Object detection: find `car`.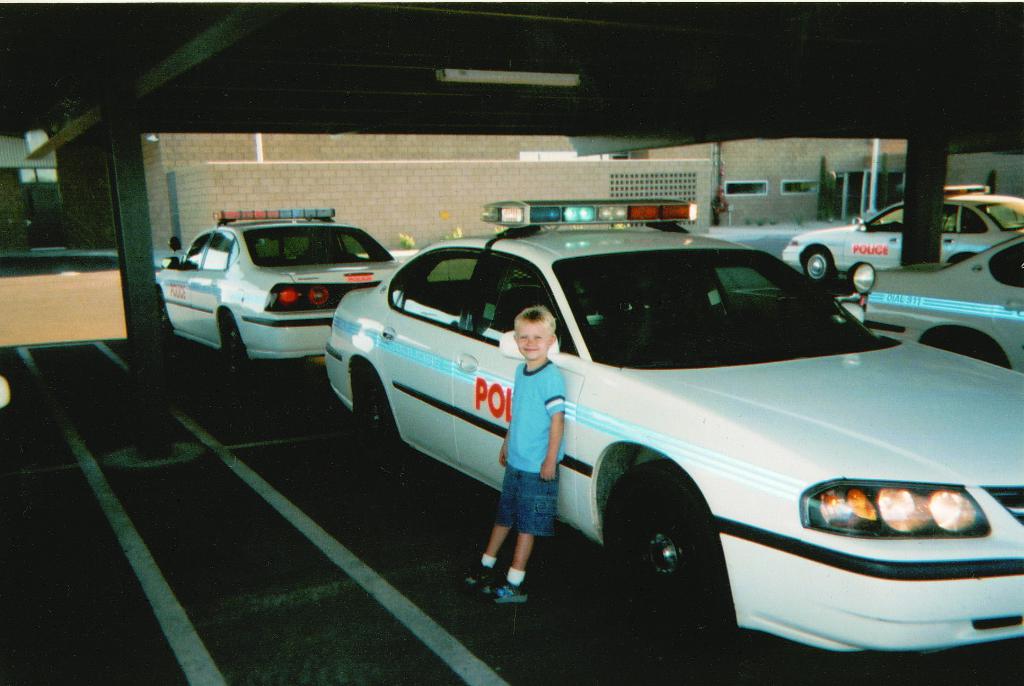
{"x1": 1, "y1": 376, "x2": 11, "y2": 409}.
